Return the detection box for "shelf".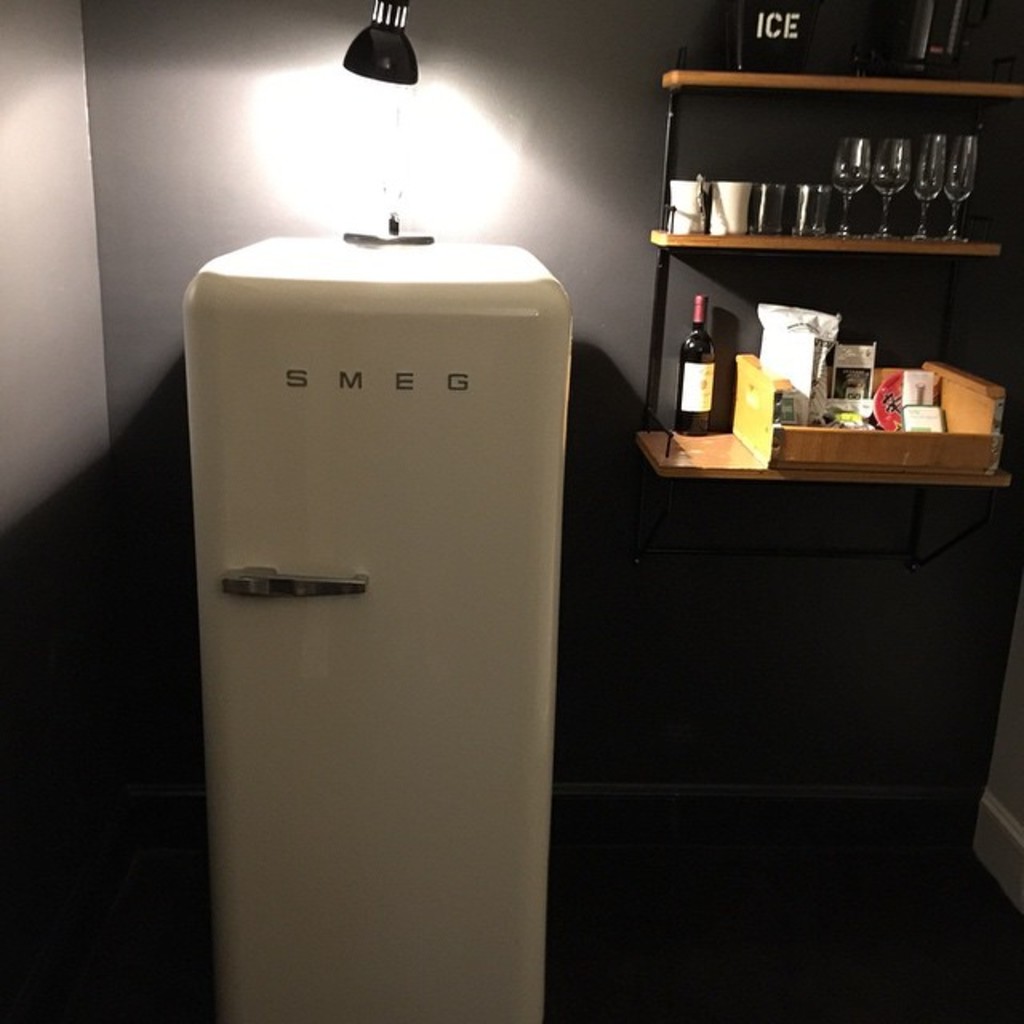
box=[637, 46, 1022, 480].
